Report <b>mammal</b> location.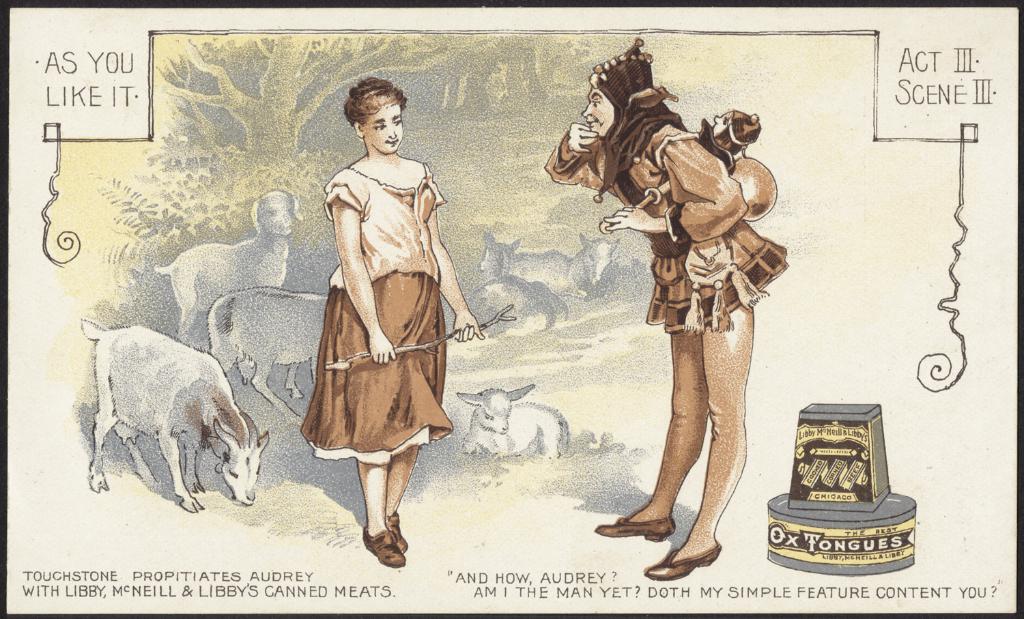
Report: x1=541, y1=38, x2=787, y2=577.
